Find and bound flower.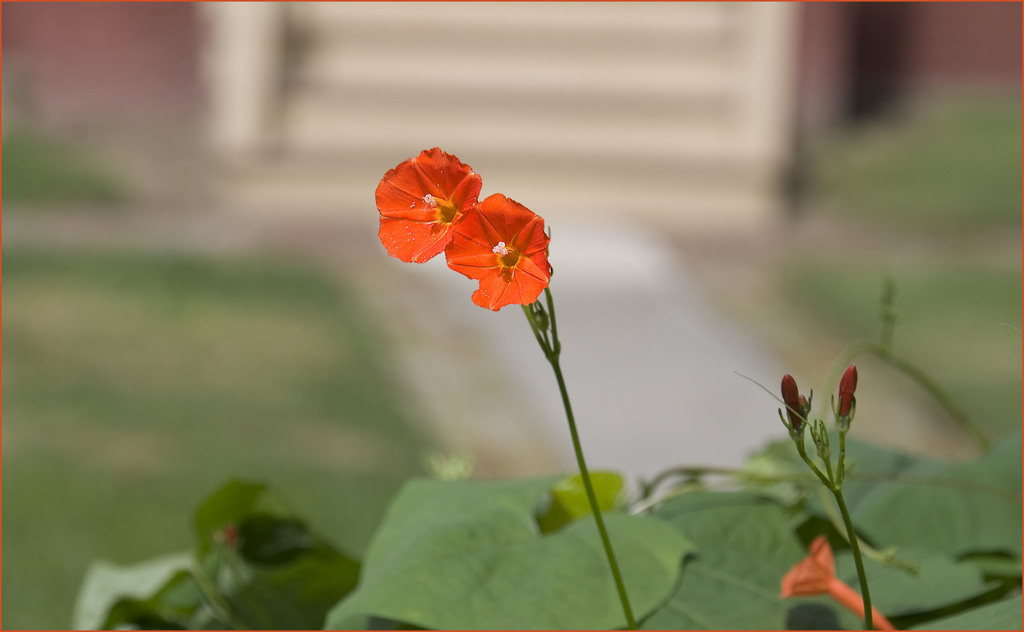
Bound: 780, 533, 888, 631.
